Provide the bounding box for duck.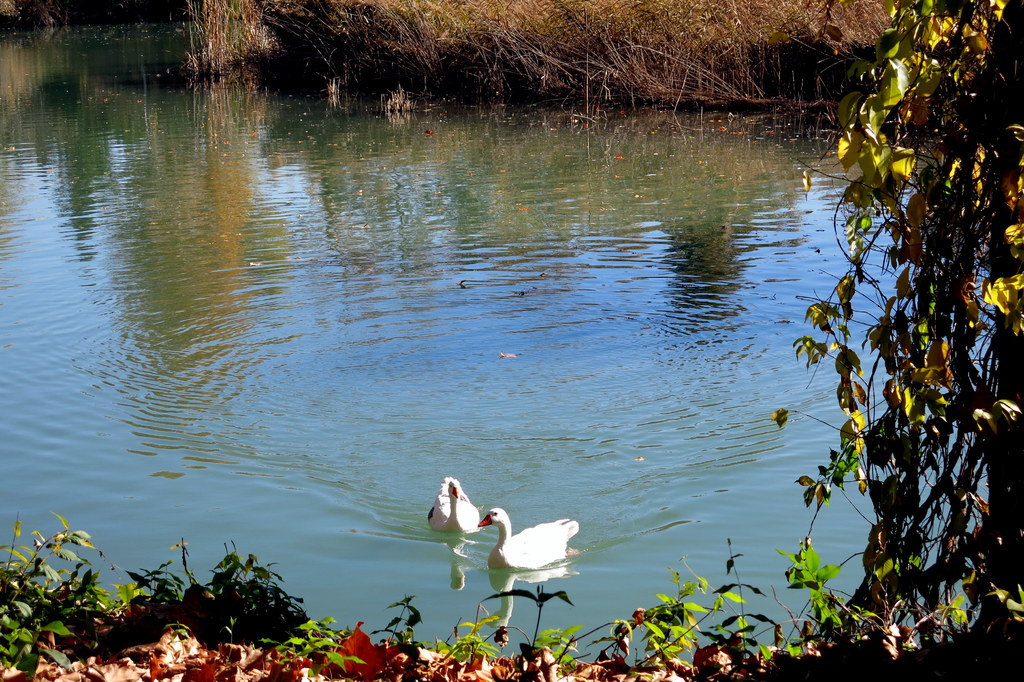
(x1=426, y1=477, x2=481, y2=535).
